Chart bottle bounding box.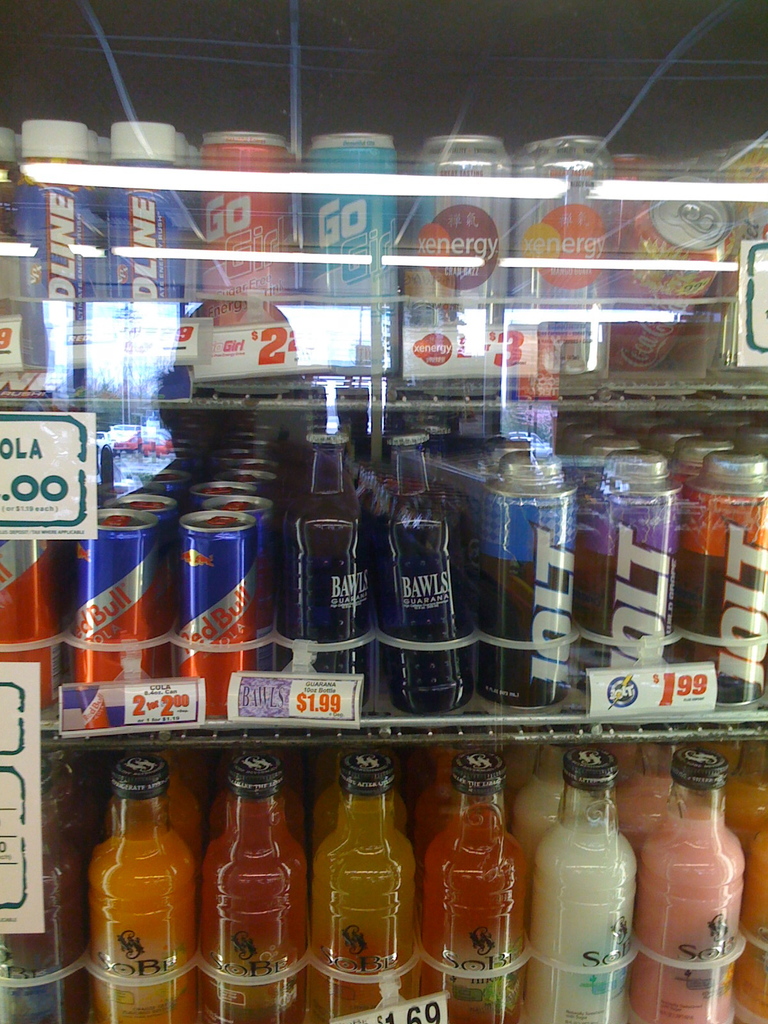
Charted: BBox(195, 748, 307, 1023).
